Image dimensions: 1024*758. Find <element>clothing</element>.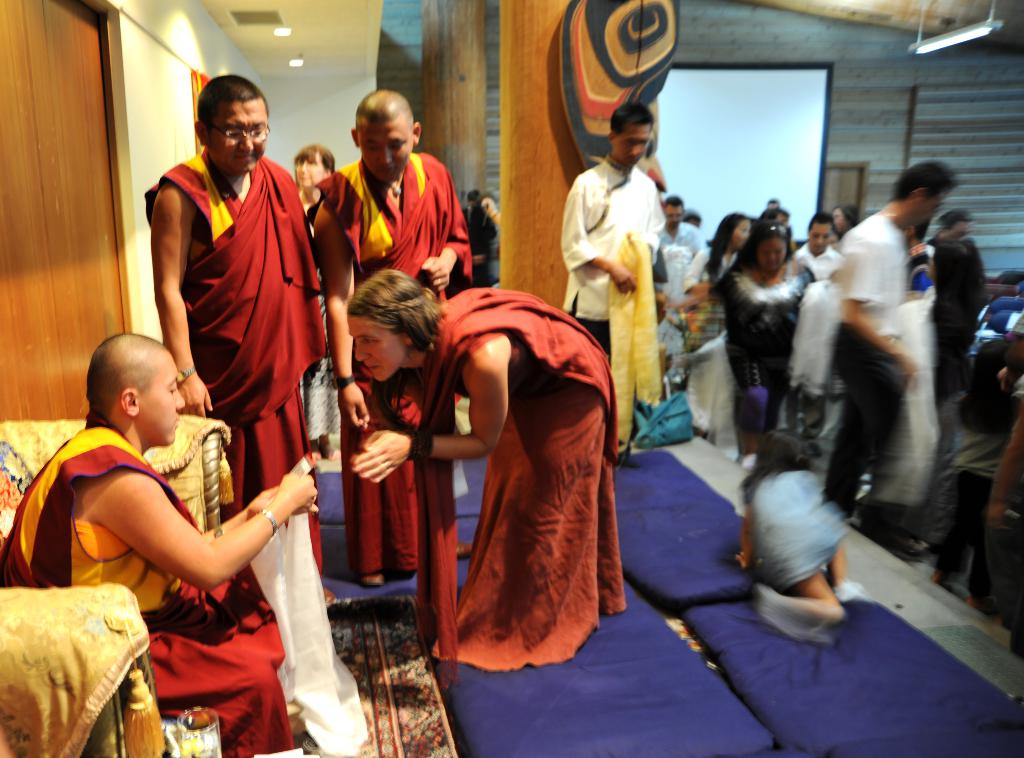
box=[720, 262, 801, 442].
